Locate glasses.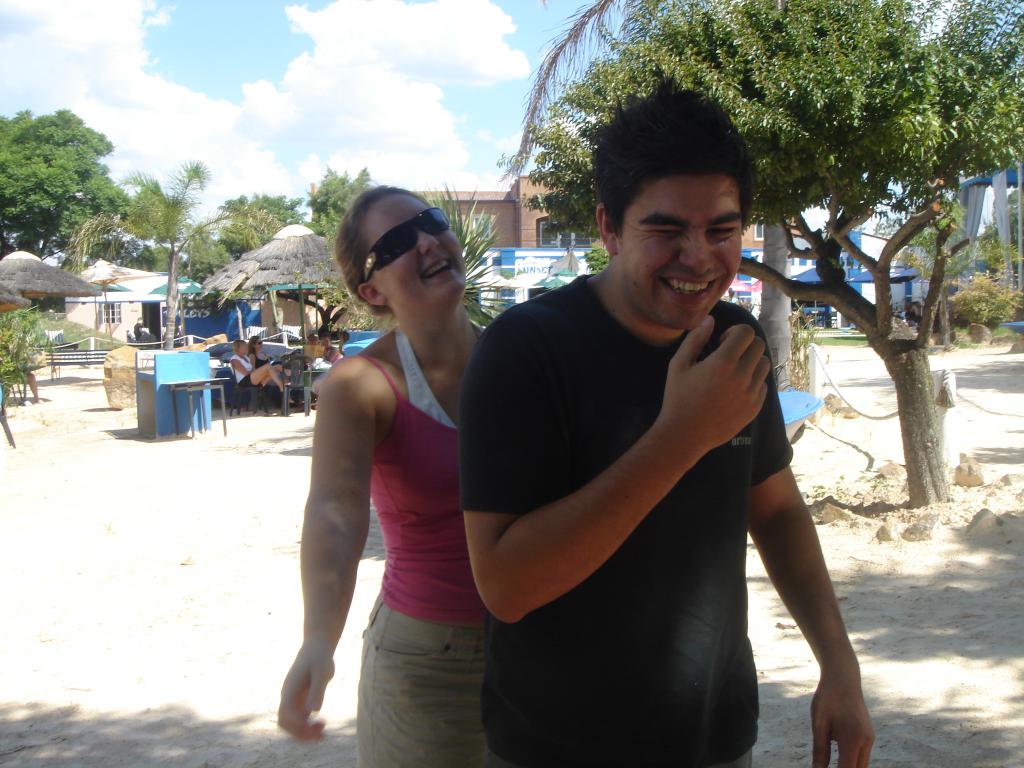
Bounding box: <box>360,204,450,283</box>.
